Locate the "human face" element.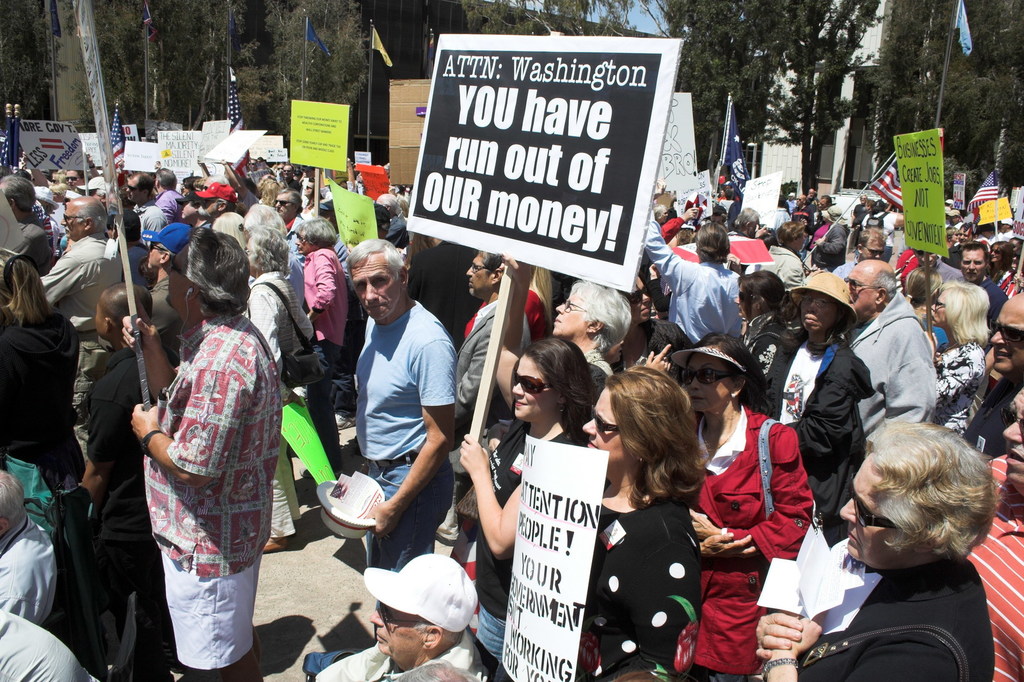
Element bbox: [795, 293, 833, 334].
